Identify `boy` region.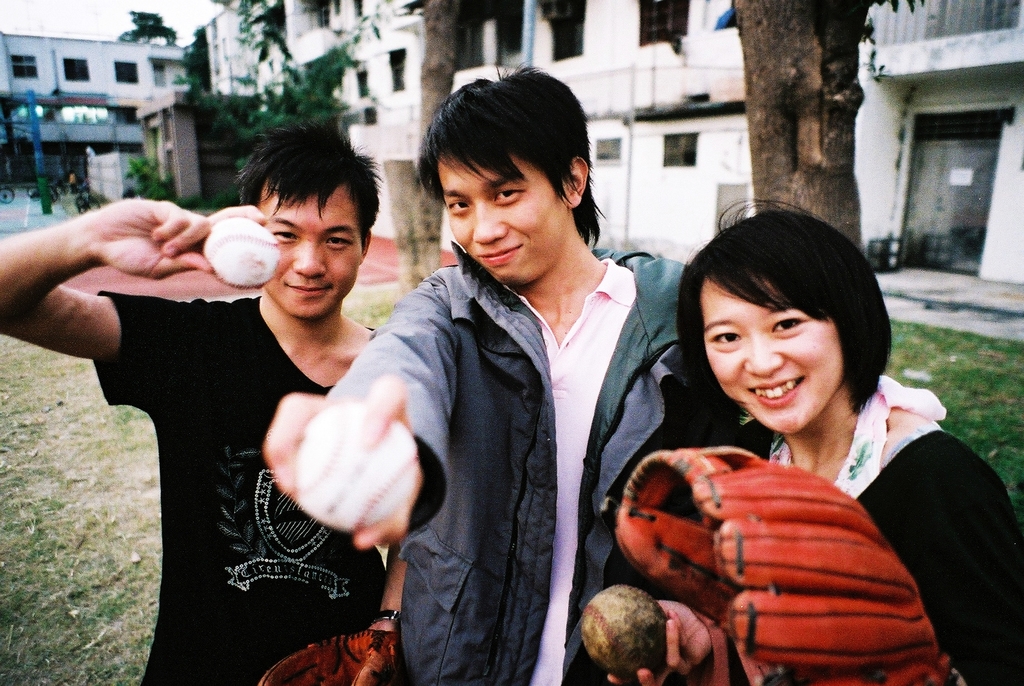
Region: BBox(0, 115, 416, 685).
